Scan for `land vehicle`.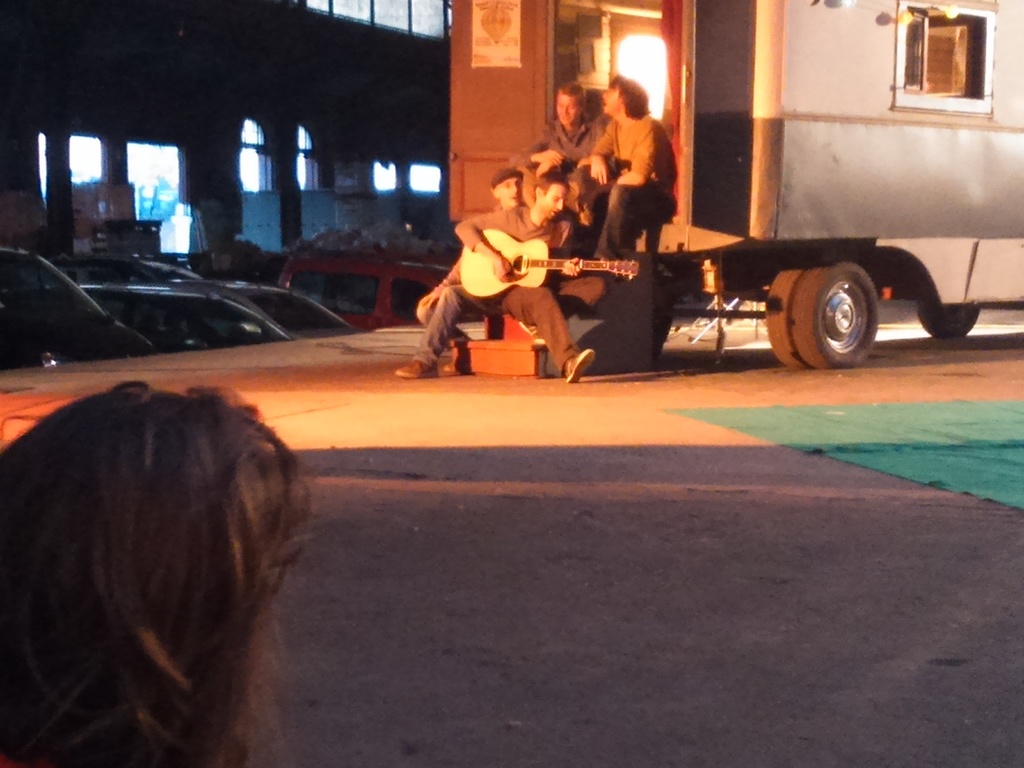
Scan result: {"x1": 449, "y1": 0, "x2": 1023, "y2": 372}.
